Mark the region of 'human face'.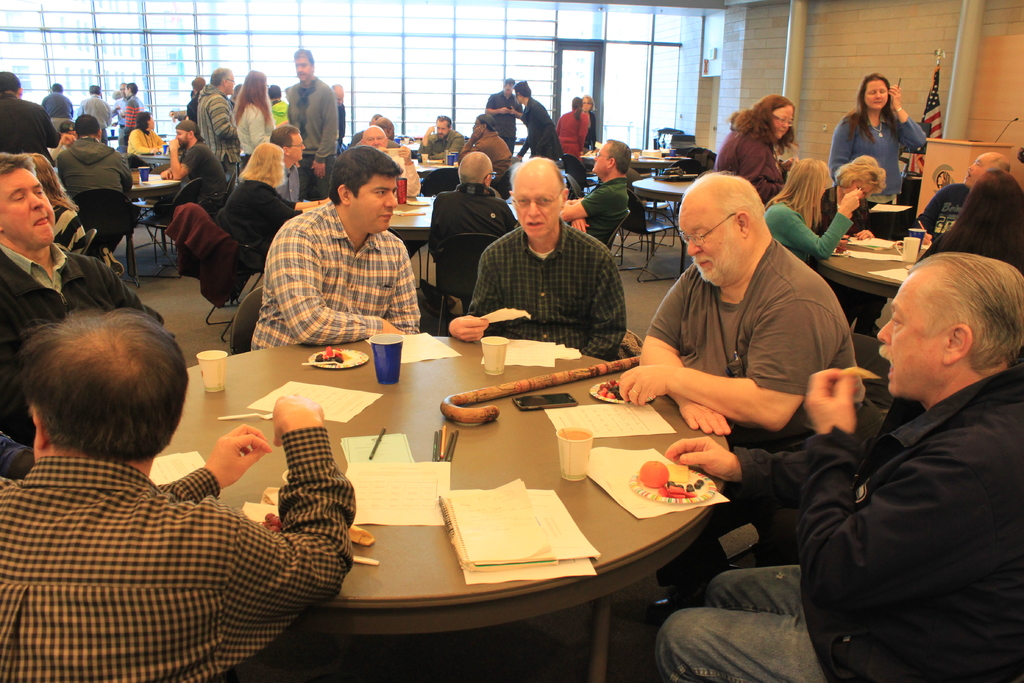
Region: left=506, top=86, right=512, bottom=97.
